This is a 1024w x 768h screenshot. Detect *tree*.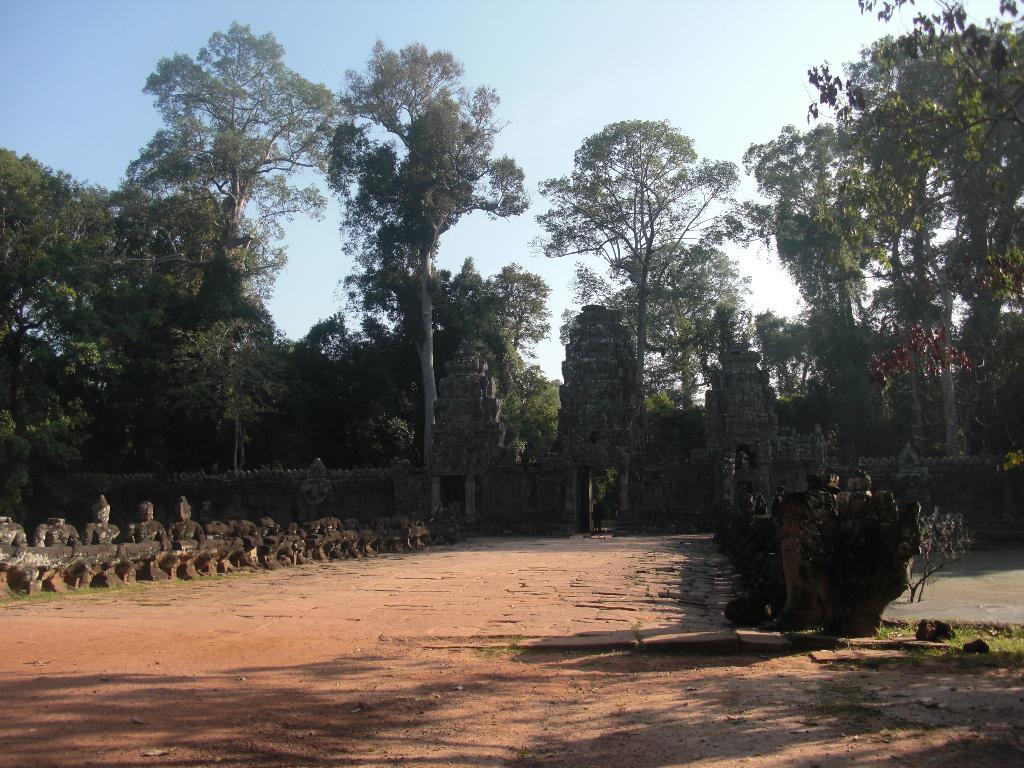
rect(118, 19, 355, 470).
